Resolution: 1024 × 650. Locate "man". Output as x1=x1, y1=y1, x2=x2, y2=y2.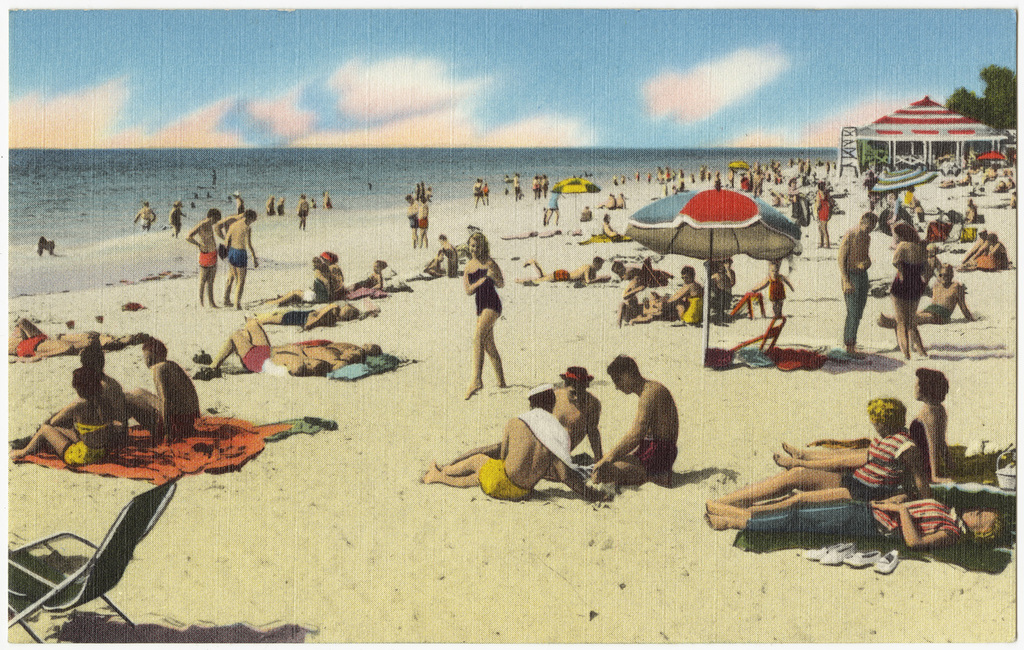
x1=132, y1=340, x2=203, y2=435.
